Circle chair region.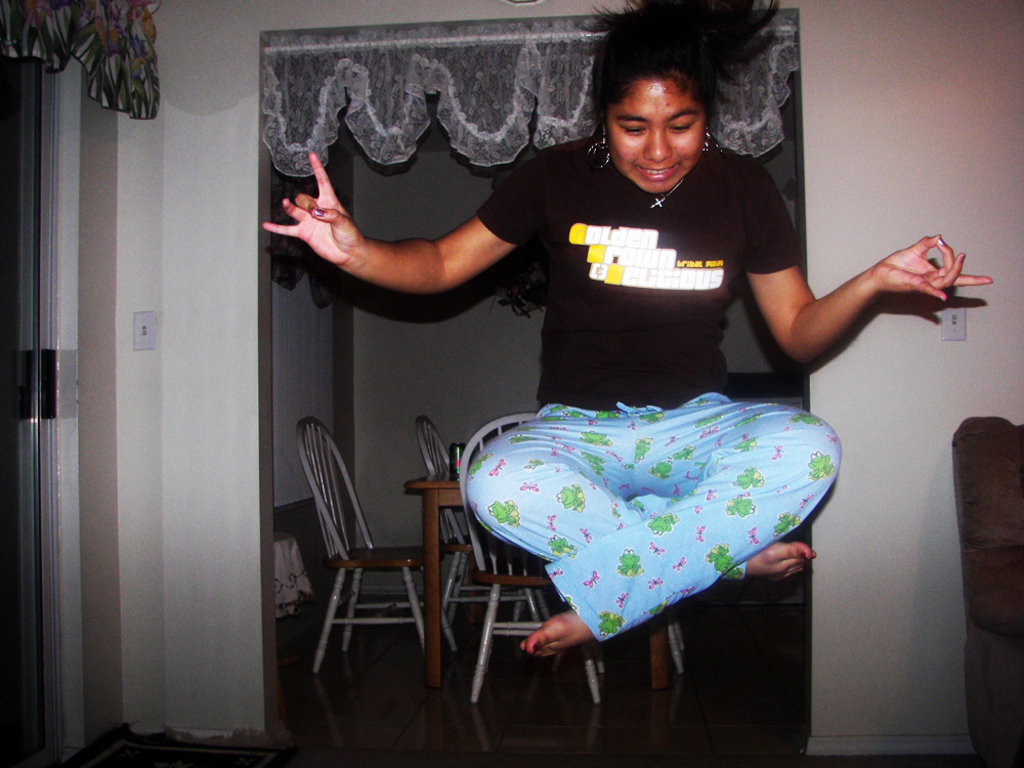
Region: {"x1": 312, "y1": 425, "x2": 476, "y2": 711}.
